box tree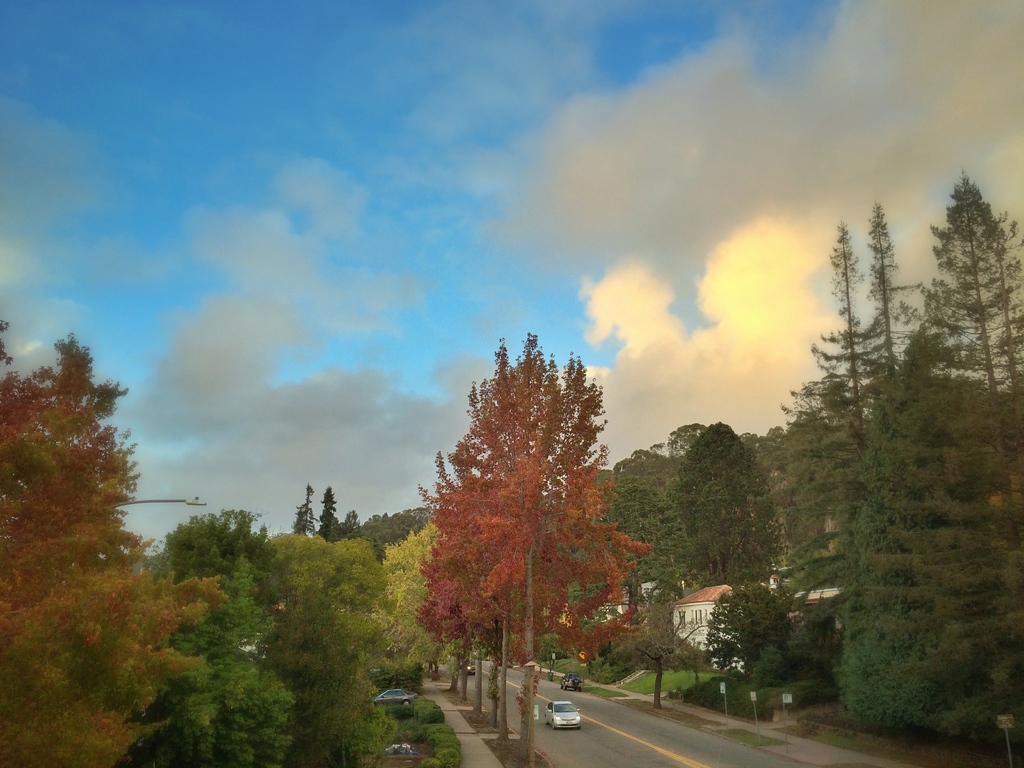
bbox(408, 329, 649, 705)
